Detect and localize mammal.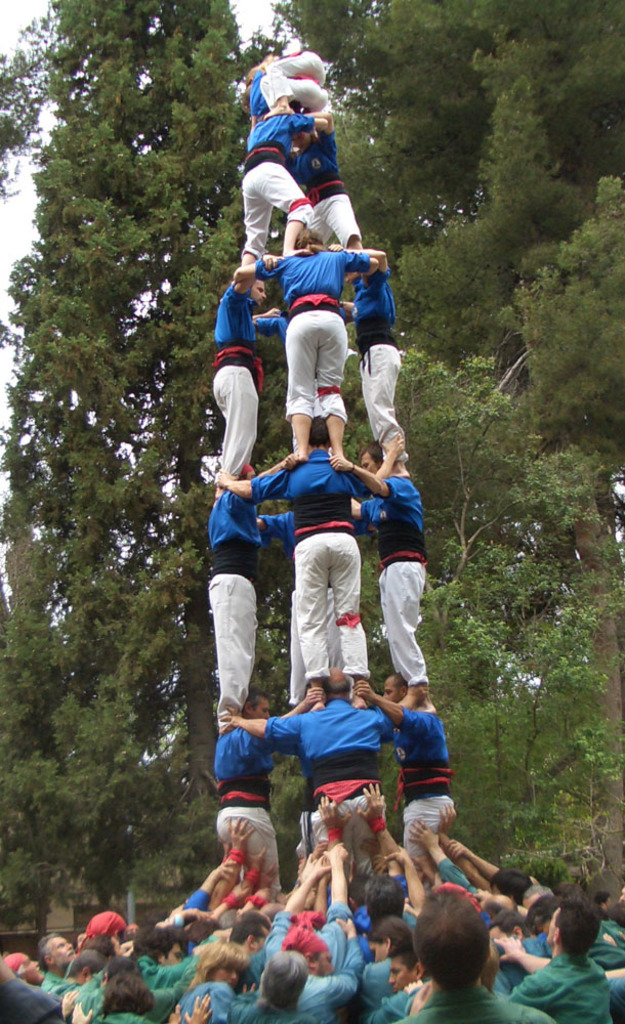
Localized at <box>267,79,326,117</box>.
